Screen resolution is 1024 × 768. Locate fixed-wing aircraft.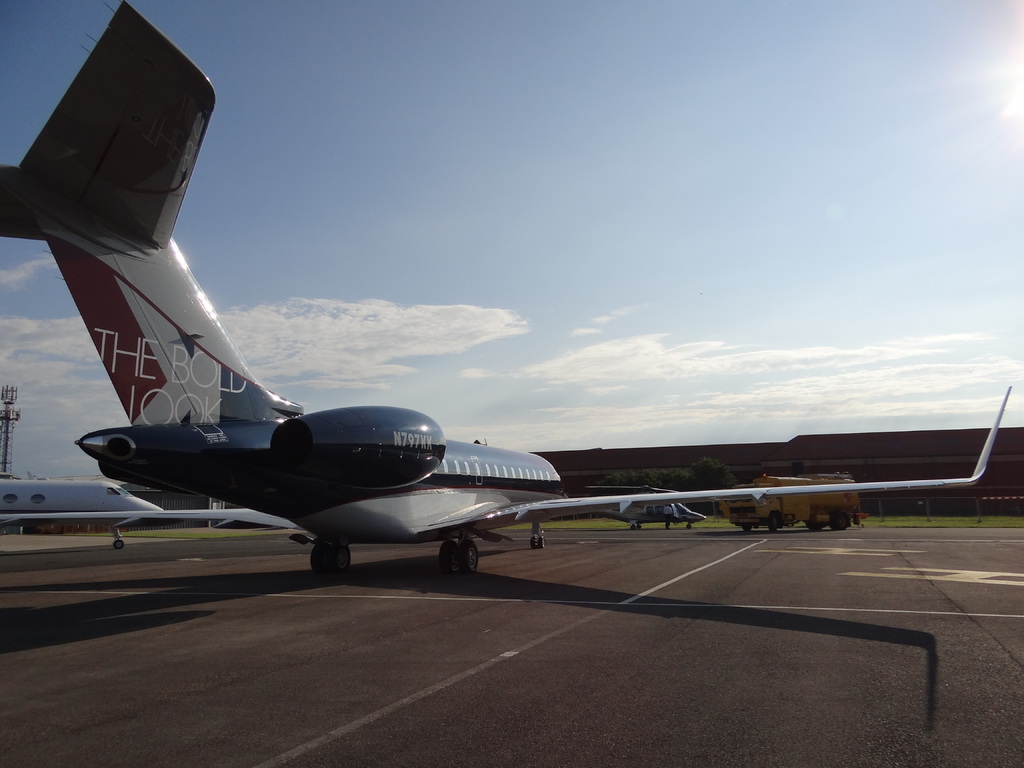
l=5, t=475, r=168, b=547.
